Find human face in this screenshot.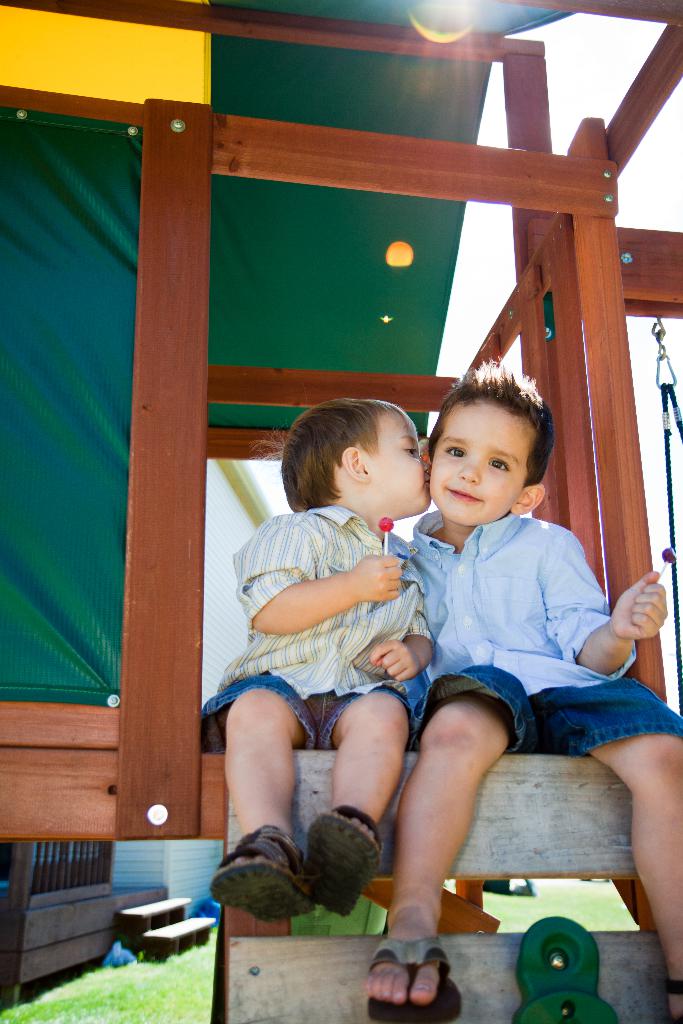
The bounding box for human face is x1=430 y1=405 x2=528 y2=527.
